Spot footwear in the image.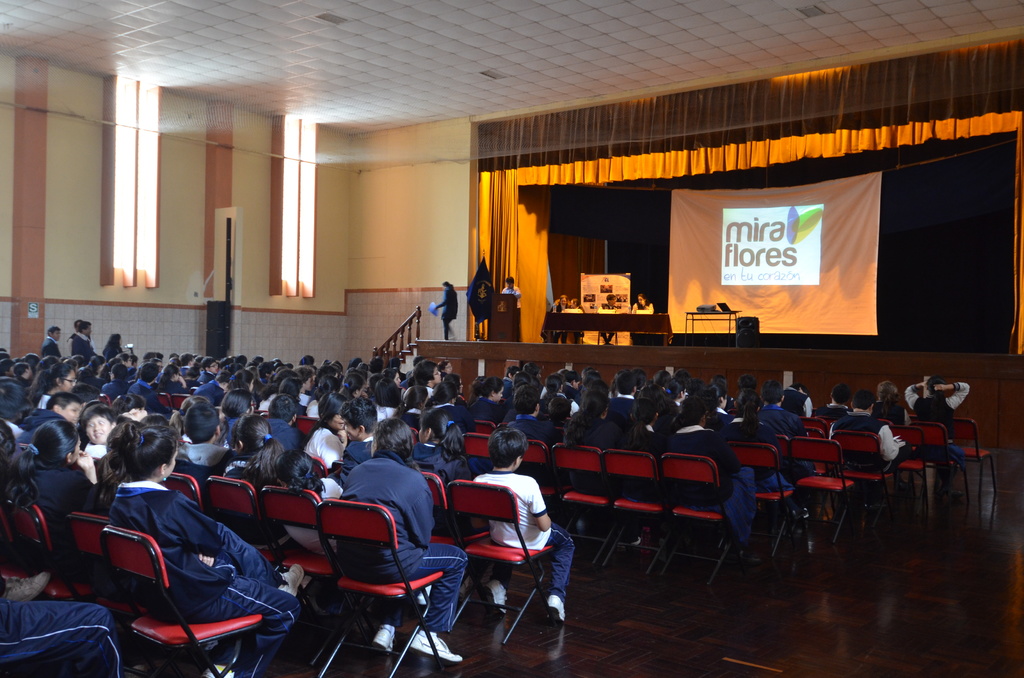
footwear found at <bbox>412, 629, 463, 663</bbox>.
